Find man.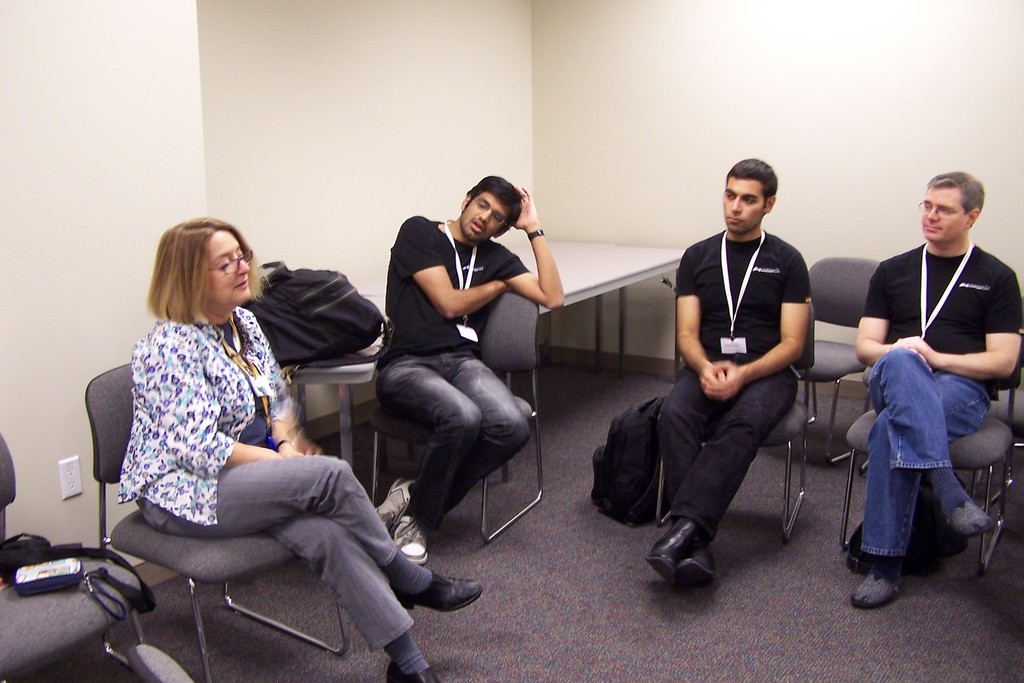
pyautogui.locateOnScreen(379, 168, 568, 566).
